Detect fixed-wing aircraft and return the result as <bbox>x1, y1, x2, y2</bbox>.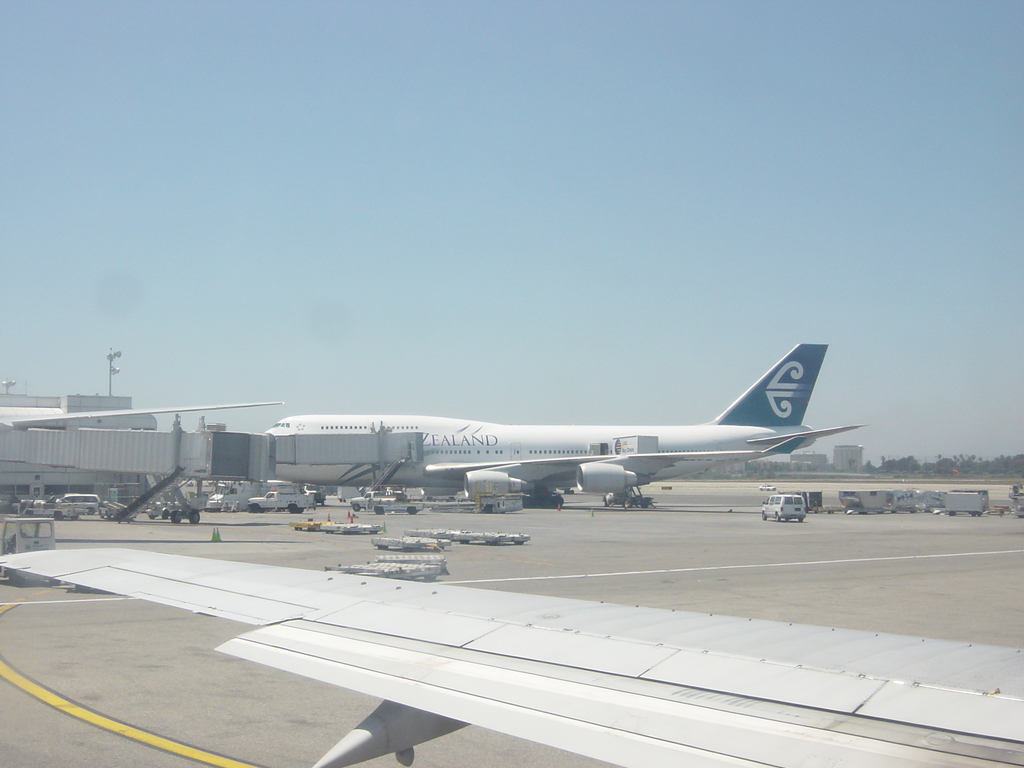
<bbox>263, 340, 865, 514</bbox>.
